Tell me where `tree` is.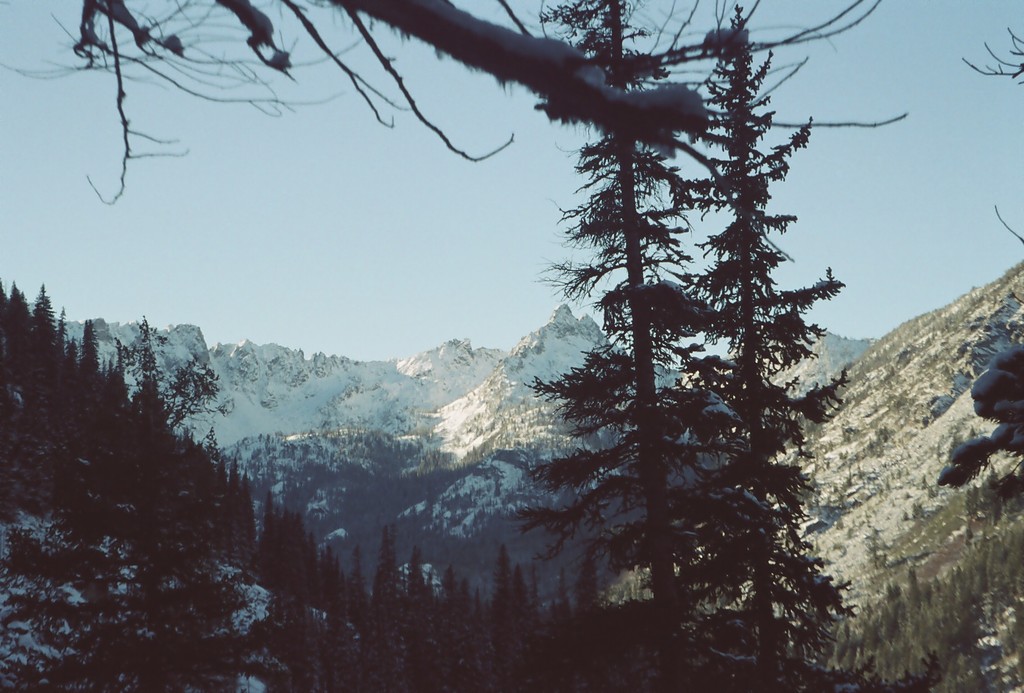
`tree` is at x1=502, y1=0, x2=809, y2=675.
